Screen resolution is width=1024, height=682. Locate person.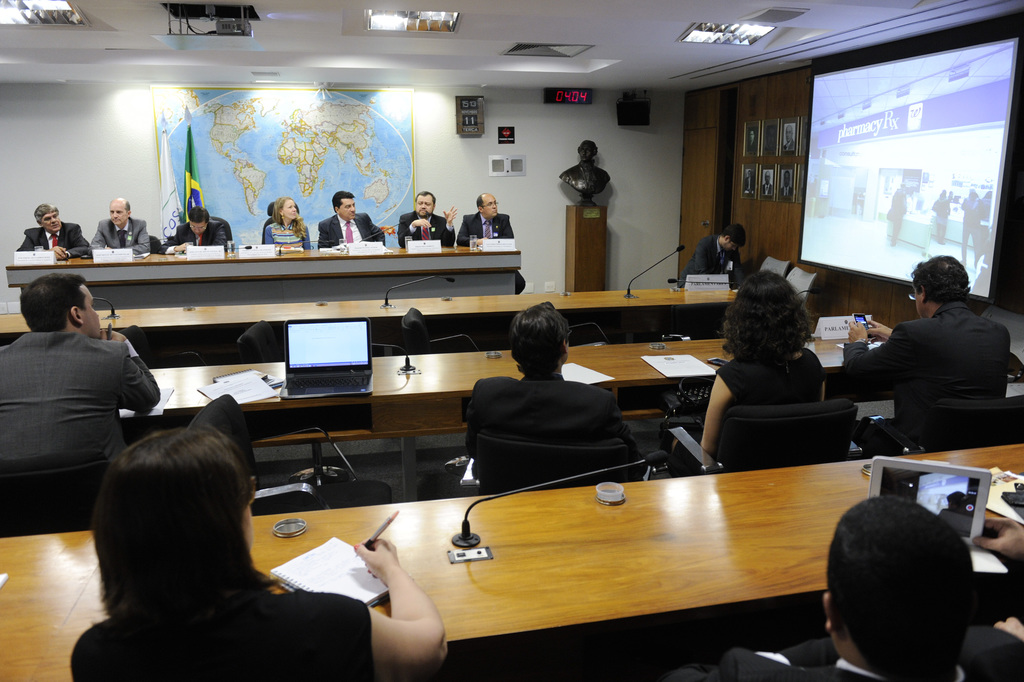
[left=257, top=189, right=314, bottom=264].
